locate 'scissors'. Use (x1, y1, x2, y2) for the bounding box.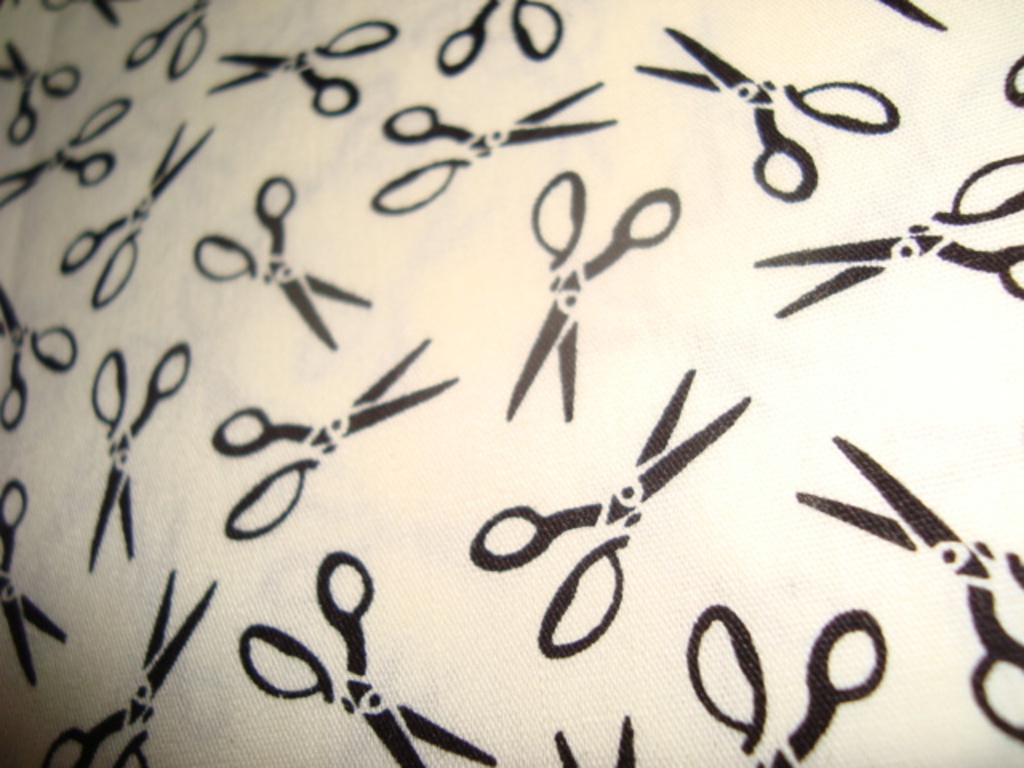
(0, 283, 82, 429).
